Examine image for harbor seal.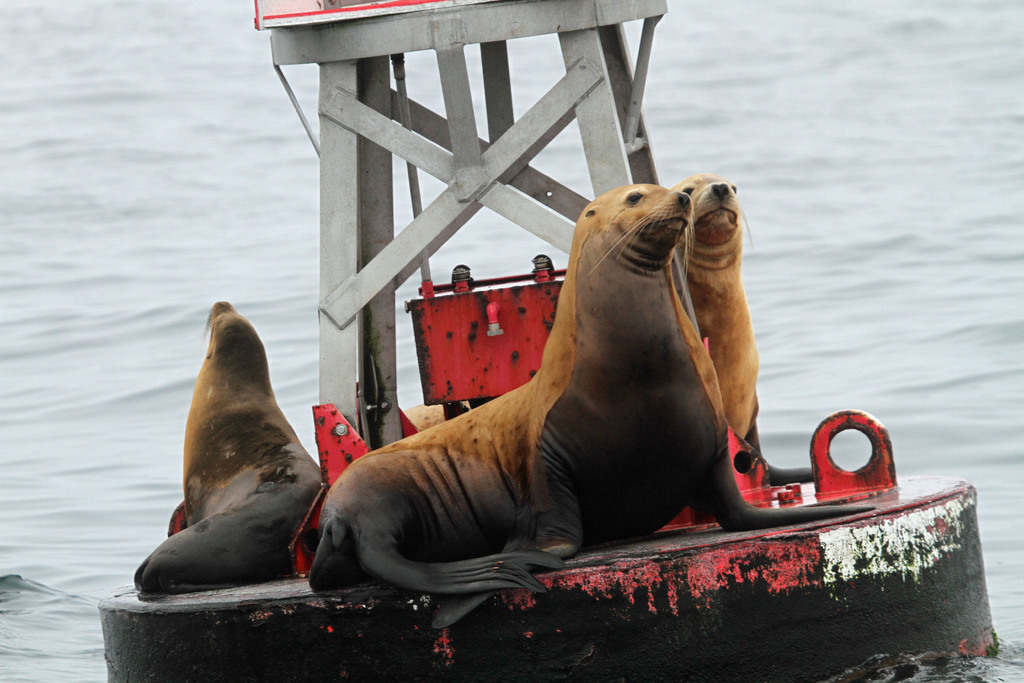
Examination result: {"x1": 133, "y1": 294, "x2": 328, "y2": 602}.
